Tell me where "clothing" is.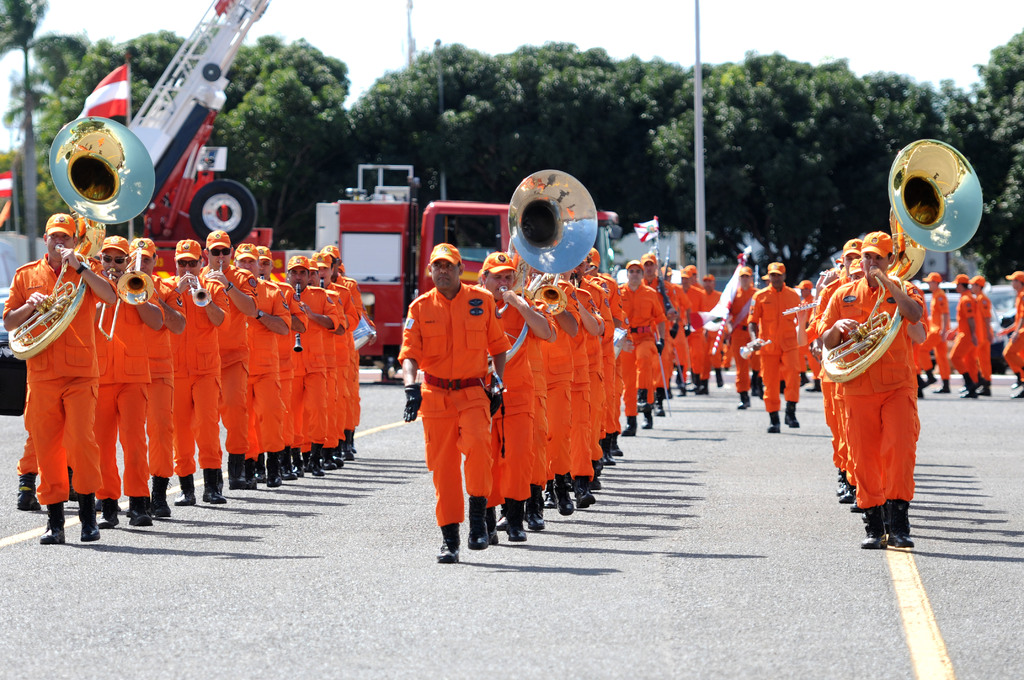
"clothing" is at x1=803, y1=257, x2=929, y2=514.
